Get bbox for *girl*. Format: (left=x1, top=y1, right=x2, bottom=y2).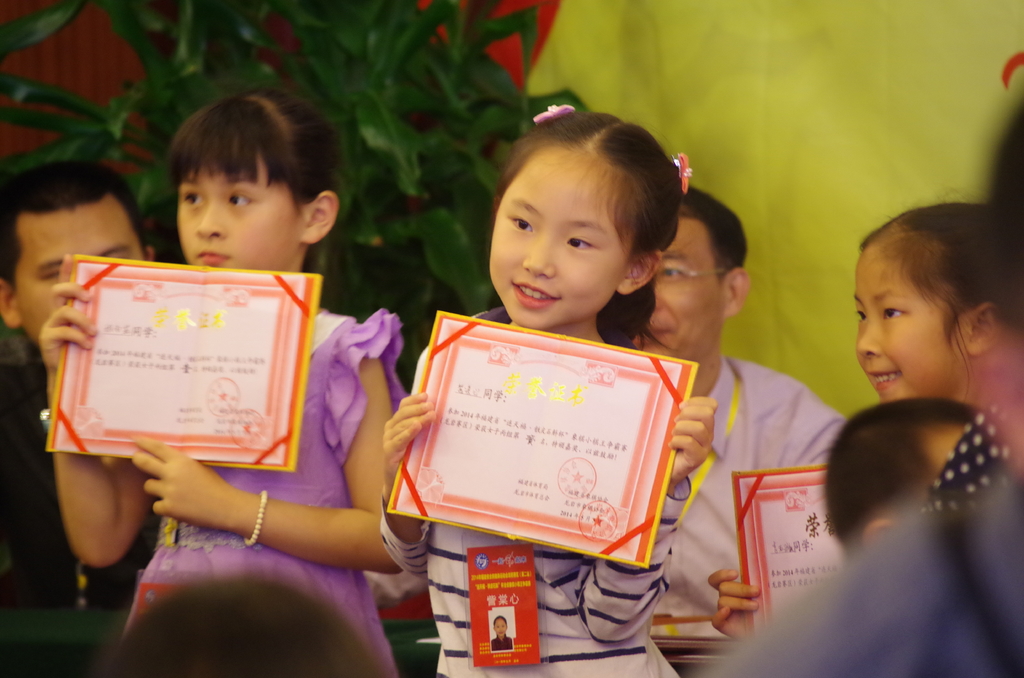
(left=853, top=200, right=1009, bottom=412).
